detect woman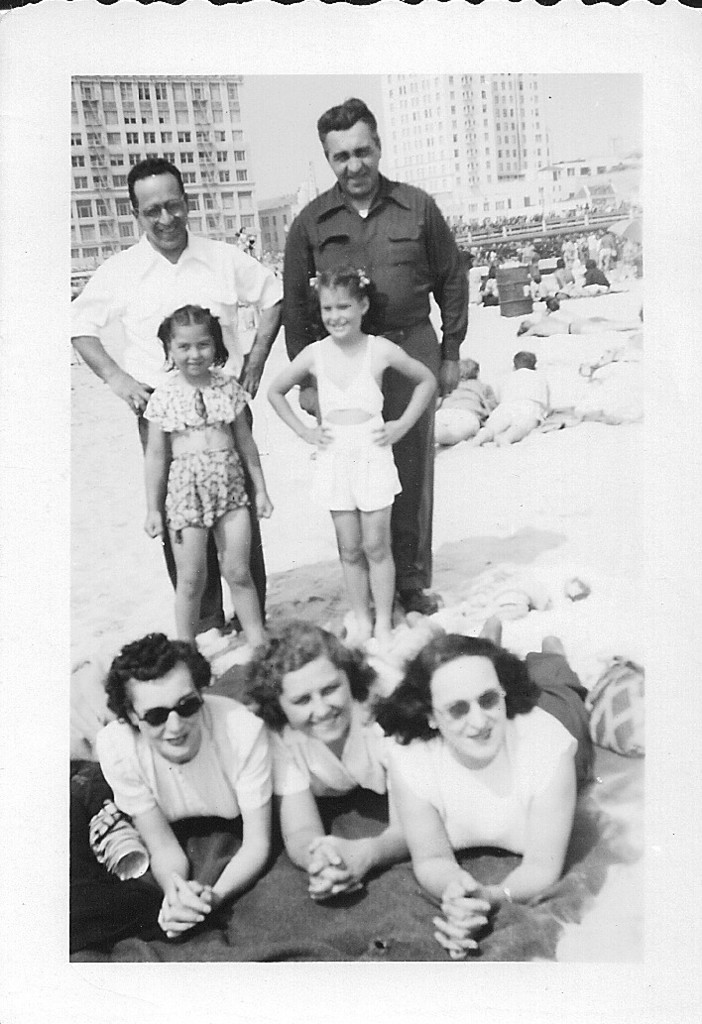
112 620 275 937
